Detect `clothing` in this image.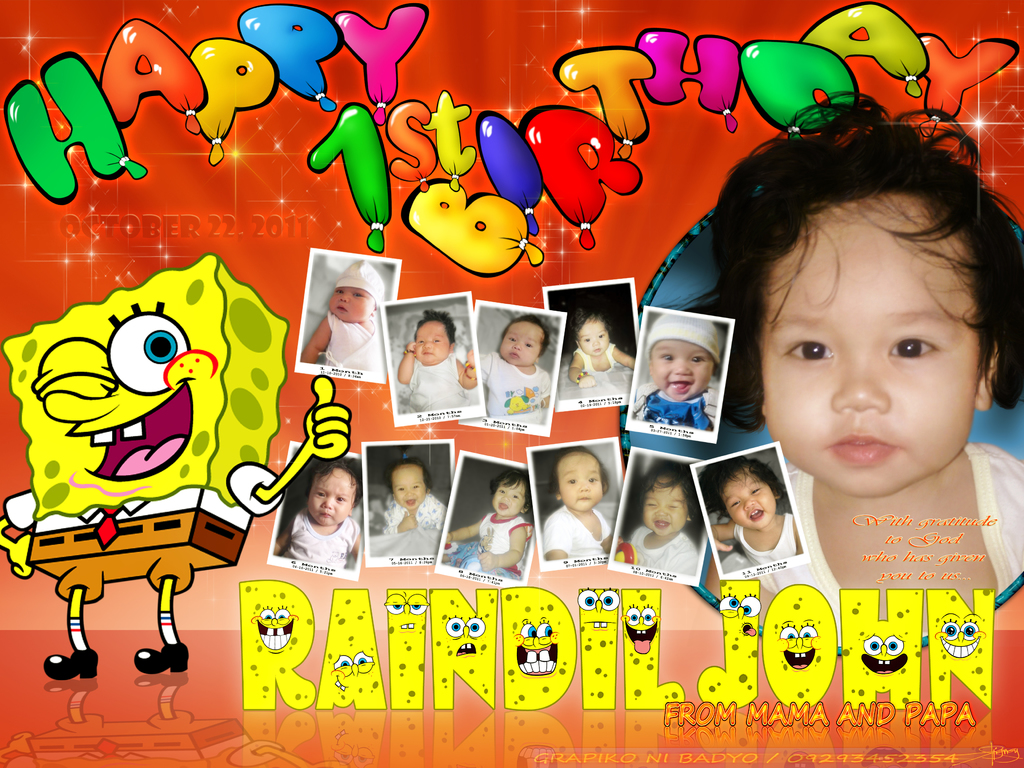
Detection: bbox=(544, 506, 611, 554).
